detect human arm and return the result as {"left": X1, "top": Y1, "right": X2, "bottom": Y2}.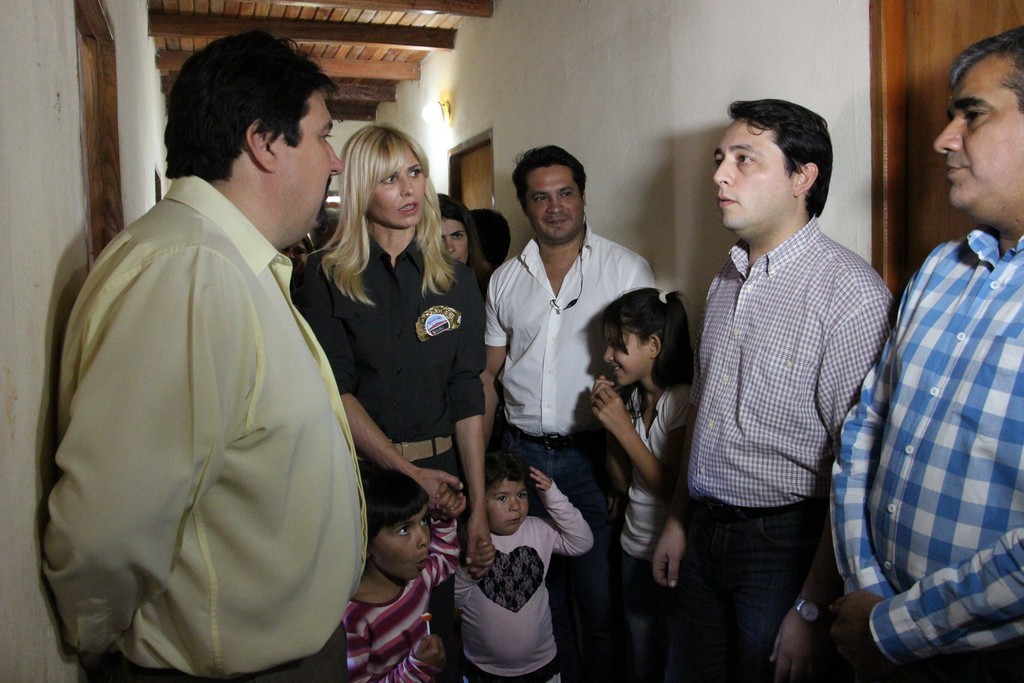
{"left": 431, "top": 256, "right": 492, "bottom": 568}.
